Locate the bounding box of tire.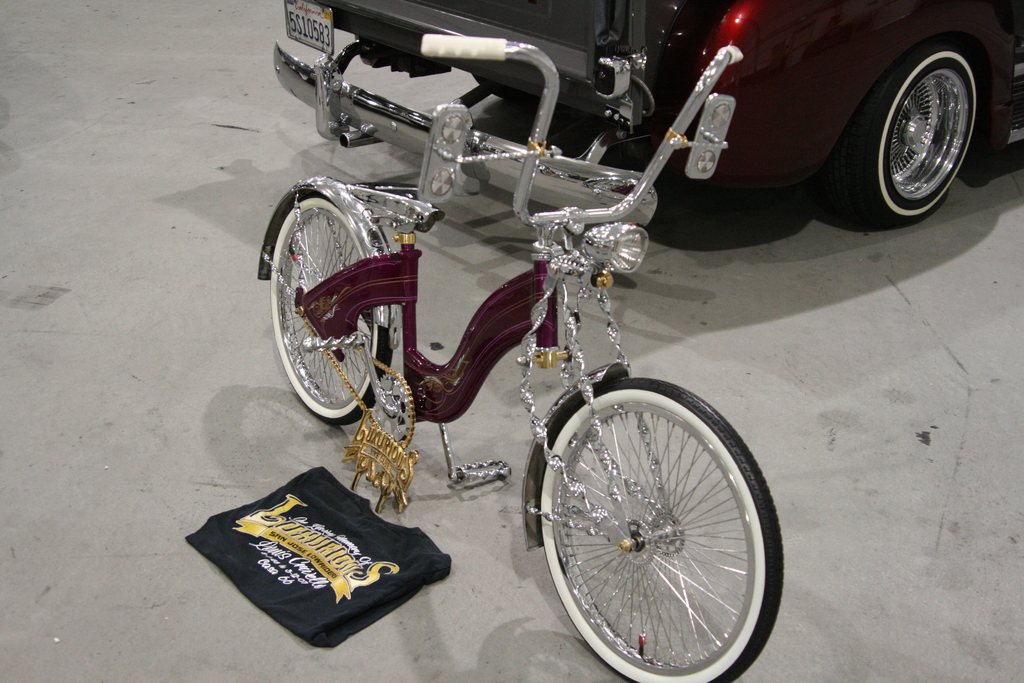
Bounding box: select_region(274, 195, 390, 422).
